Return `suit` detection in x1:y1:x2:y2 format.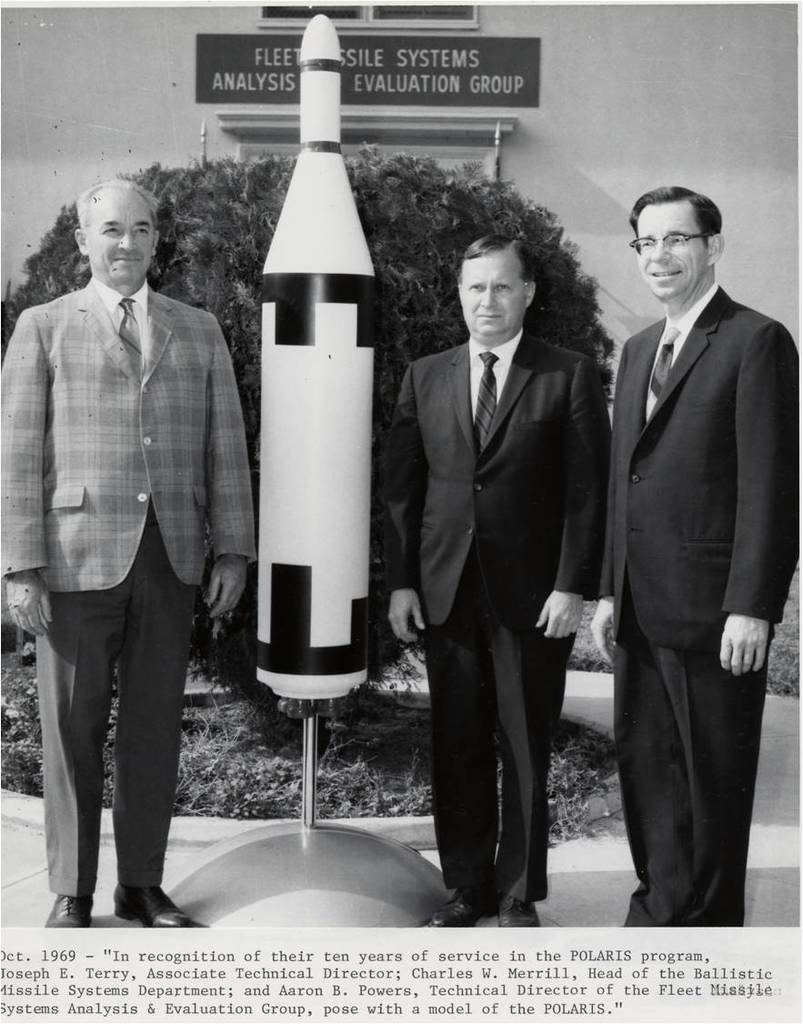
0:274:262:901.
